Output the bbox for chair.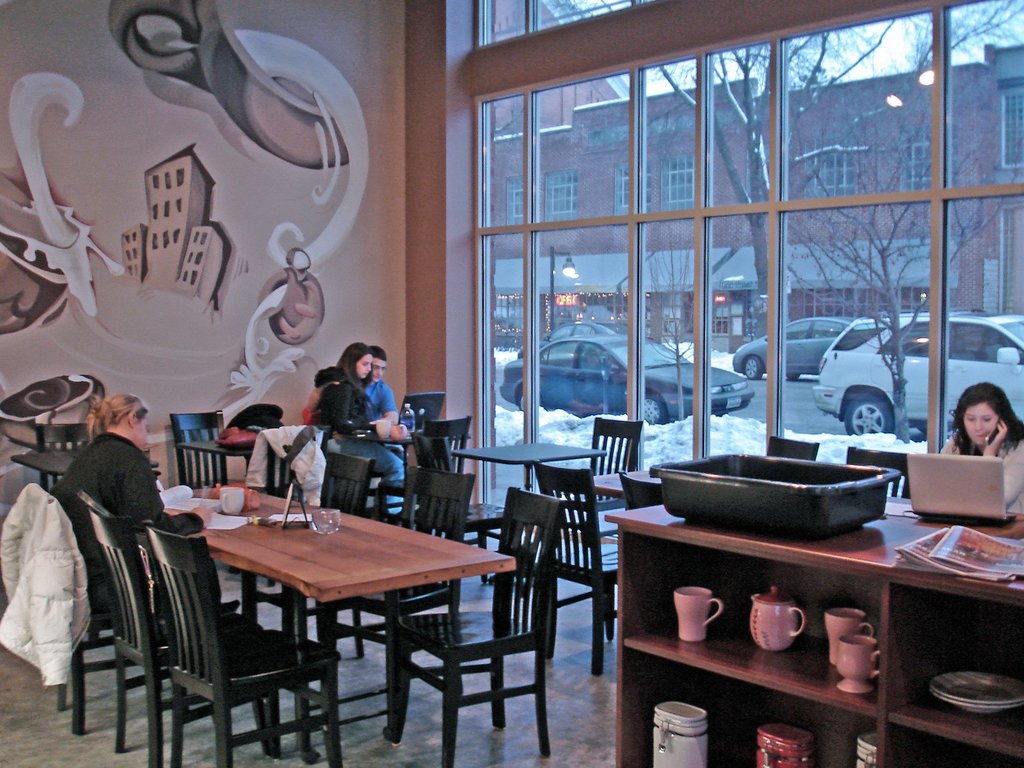
{"x1": 140, "y1": 511, "x2": 337, "y2": 767}.
